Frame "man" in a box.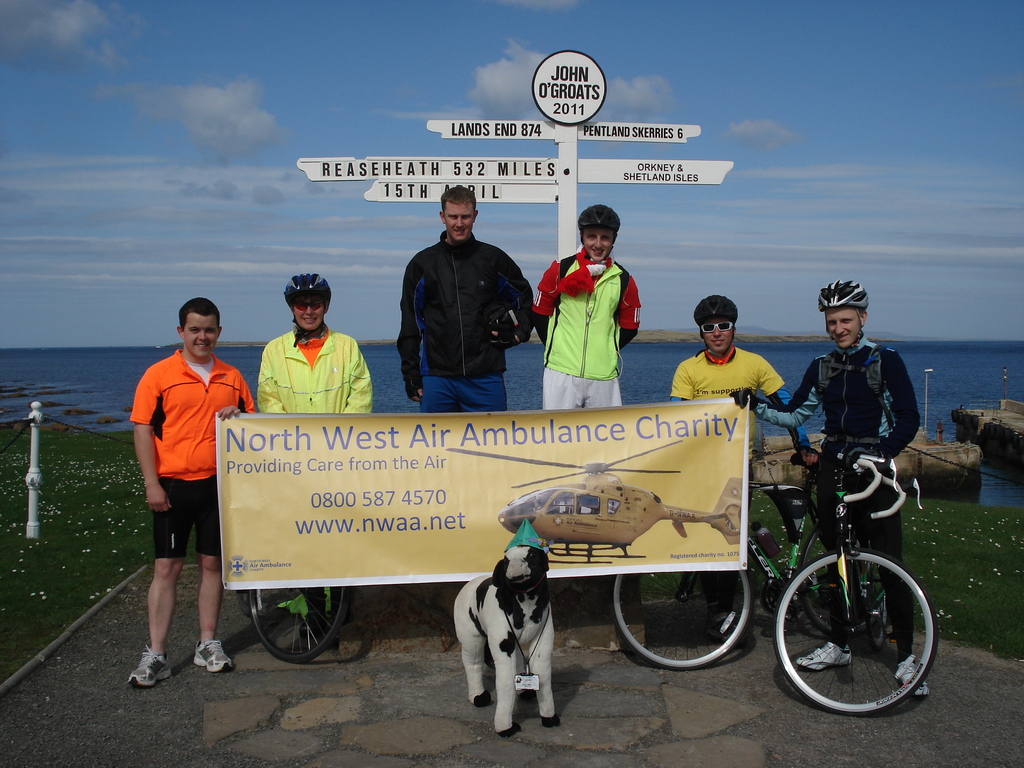
detection(727, 275, 924, 699).
